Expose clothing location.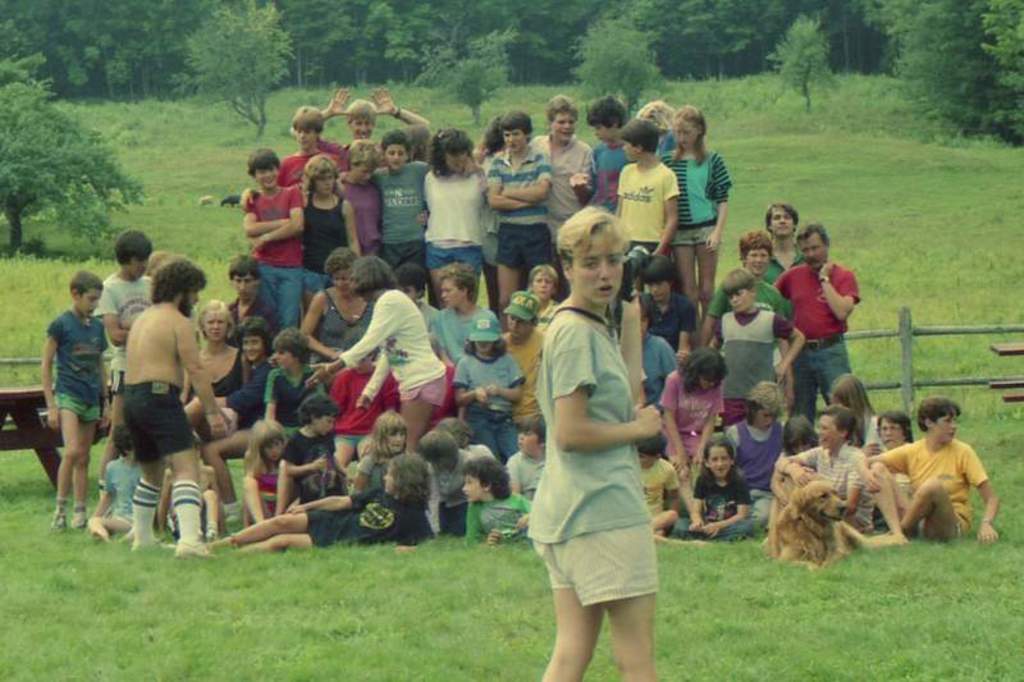
Exposed at <region>279, 427, 334, 482</region>.
